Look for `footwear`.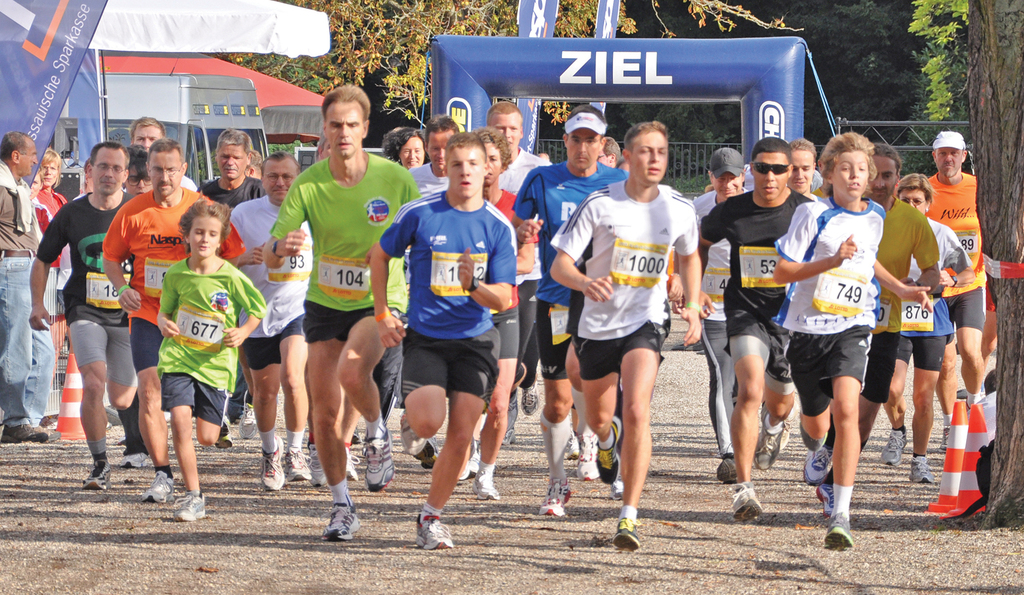
Found: [x1=414, y1=508, x2=457, y2=551].
